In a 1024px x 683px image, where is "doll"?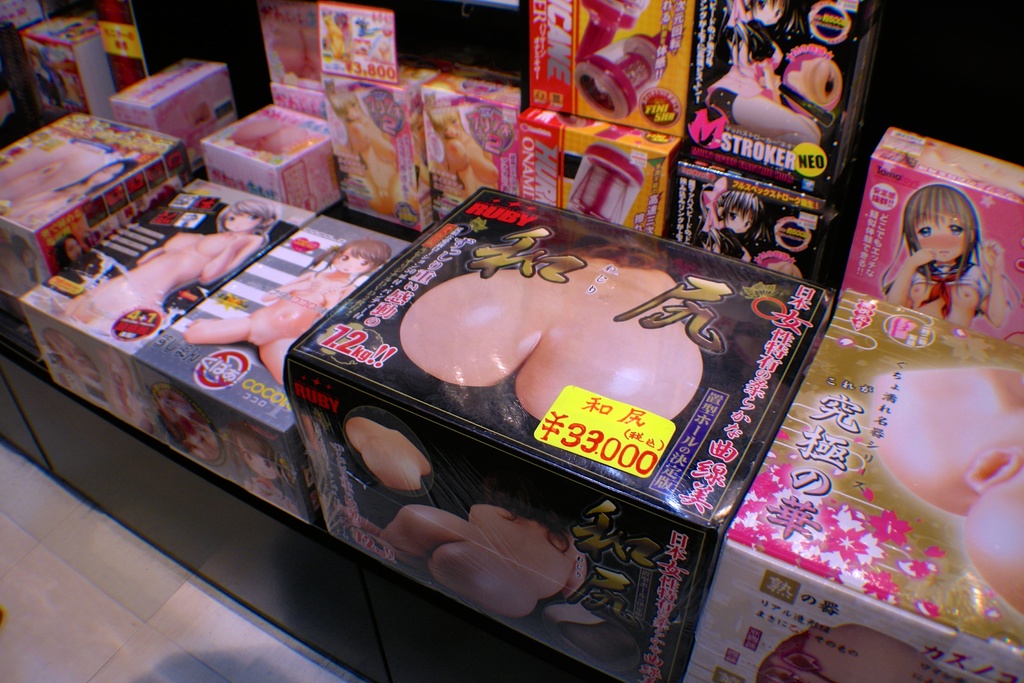
BBox(81, 201, 266, 323).
